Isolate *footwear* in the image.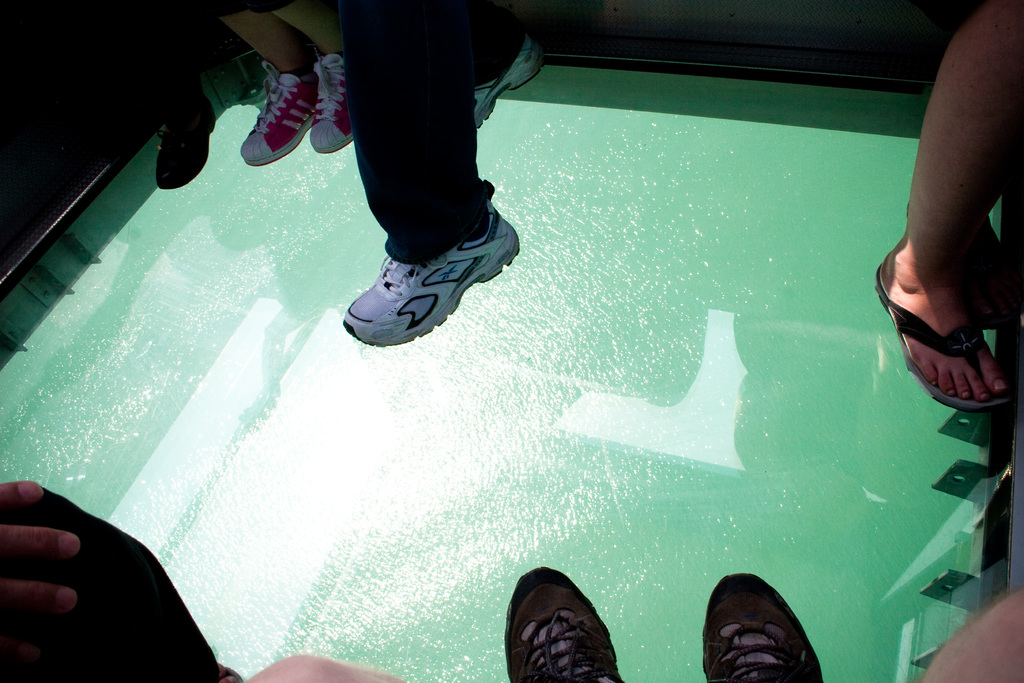
Isolated region: [152, 90, 220, 190].
